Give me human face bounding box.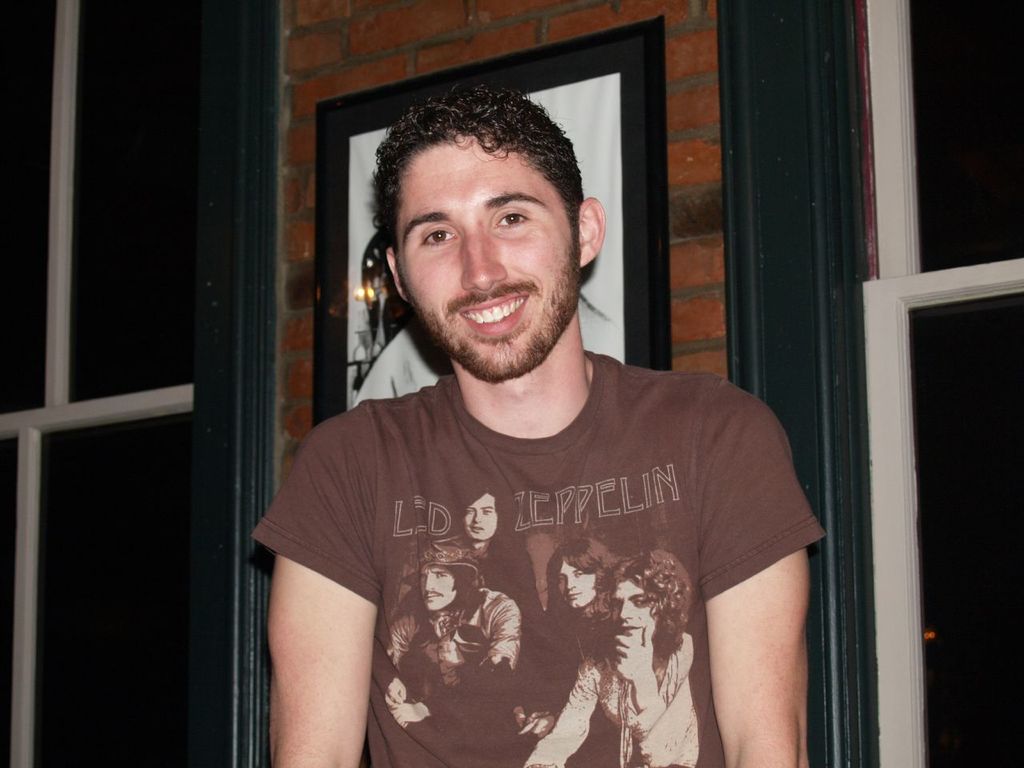
<region>422, 566, 458, 612</region>.
